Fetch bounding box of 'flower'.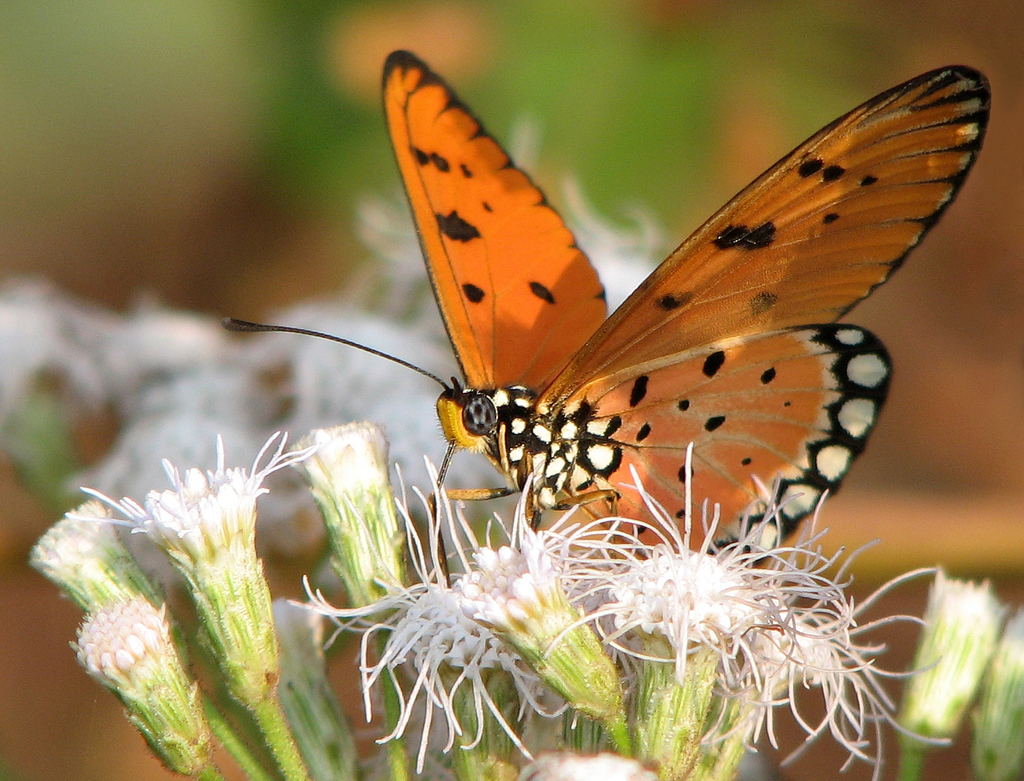
Bbox: [left=284, top=438, right=658, bottom=778].
